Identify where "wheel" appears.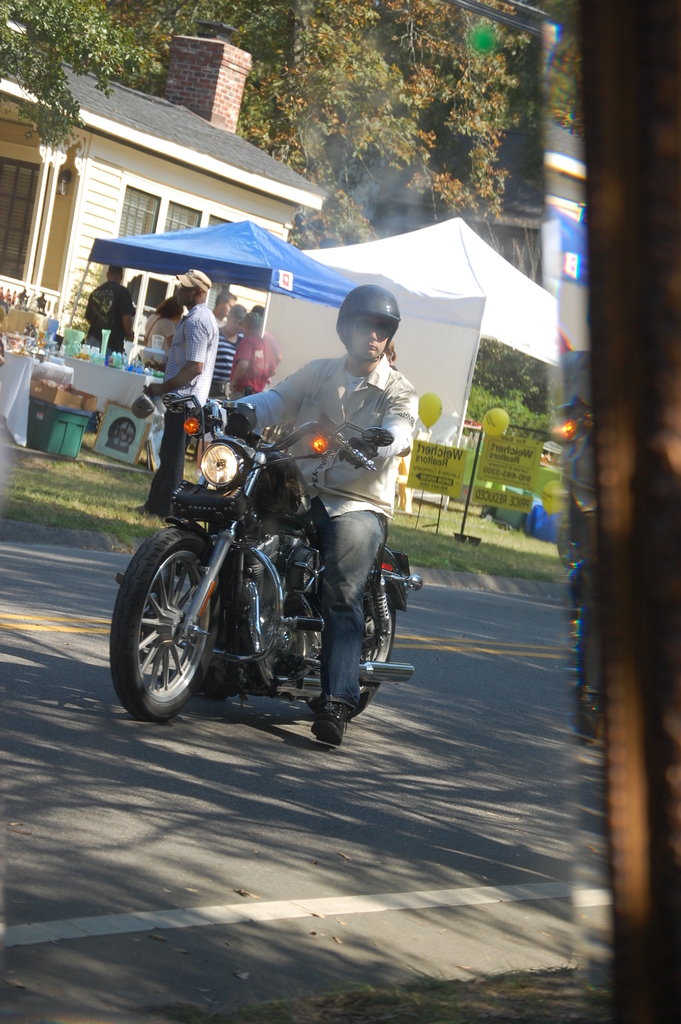
Appears at (x1=120, y1=526, x2=224, y2=728).
